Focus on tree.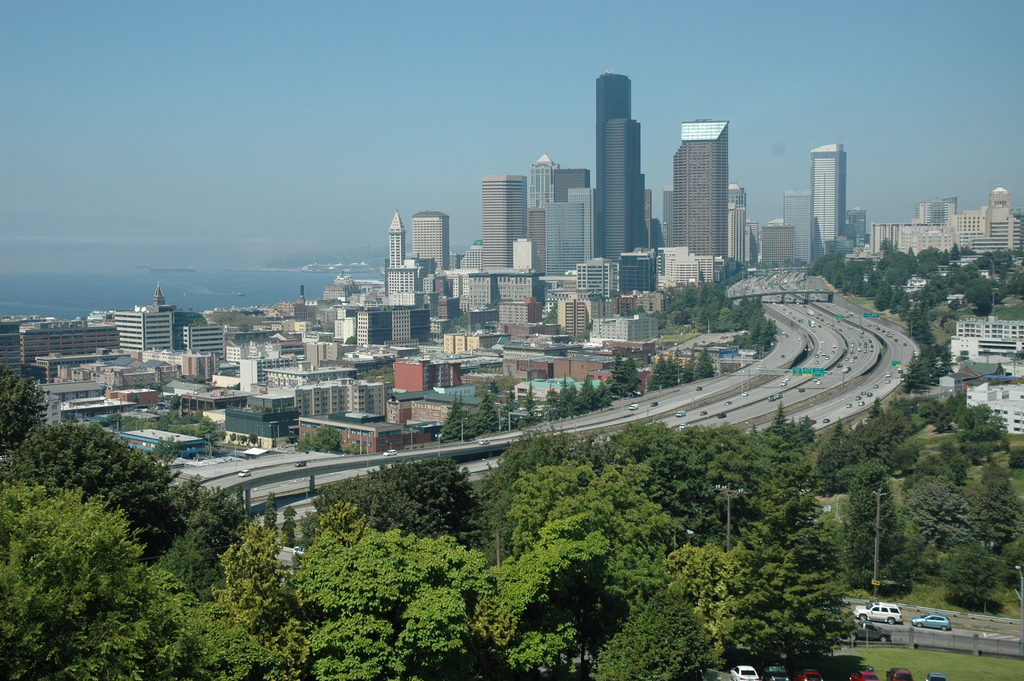
Focused at select_region(149, 431, 188, 467).
